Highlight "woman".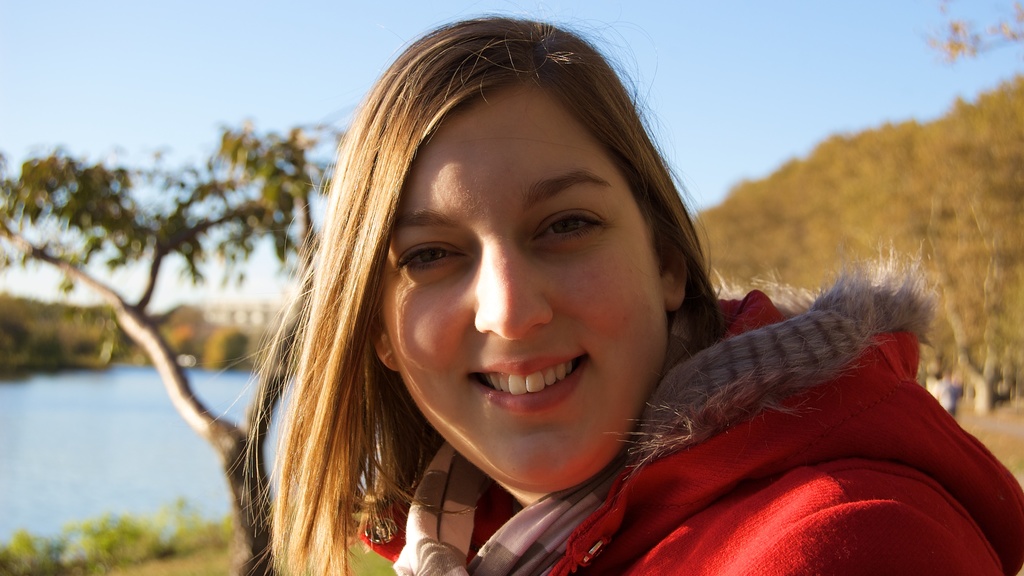
Highlighted region: x1=229, y1=17, x2=1023, y2=575.
